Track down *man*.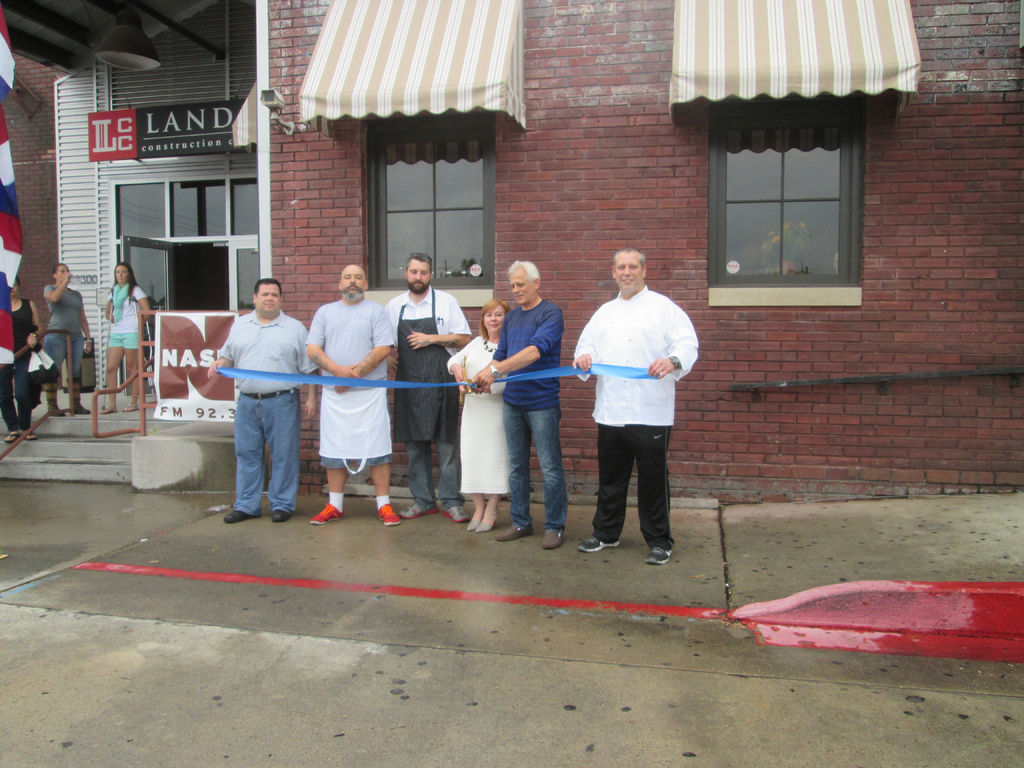
Tracked to select_region(383, 253, 470, 522).
